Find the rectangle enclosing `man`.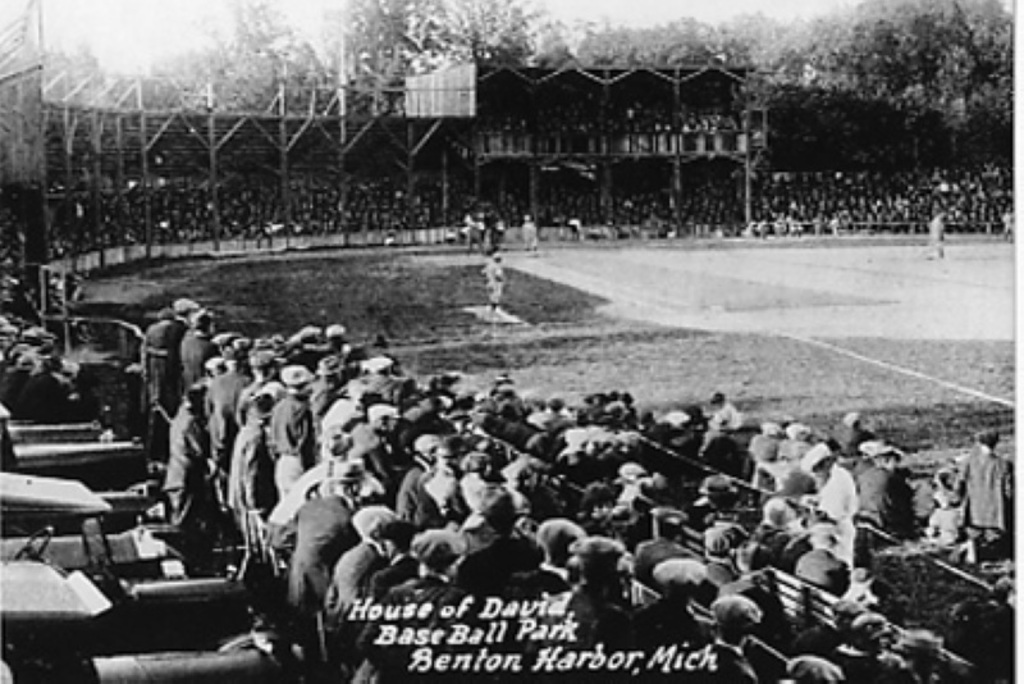
{"x1": 161, "y1": 388, "x2": 223, "y2": 535}.
